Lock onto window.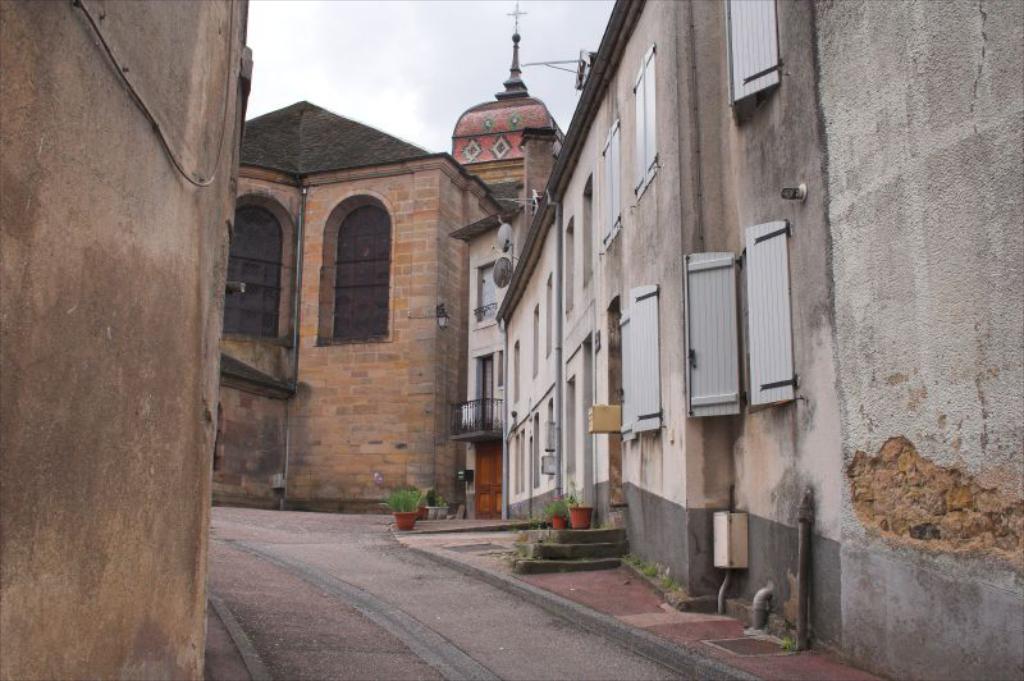
Locked: bbox=[332, 196, 384, 347].
